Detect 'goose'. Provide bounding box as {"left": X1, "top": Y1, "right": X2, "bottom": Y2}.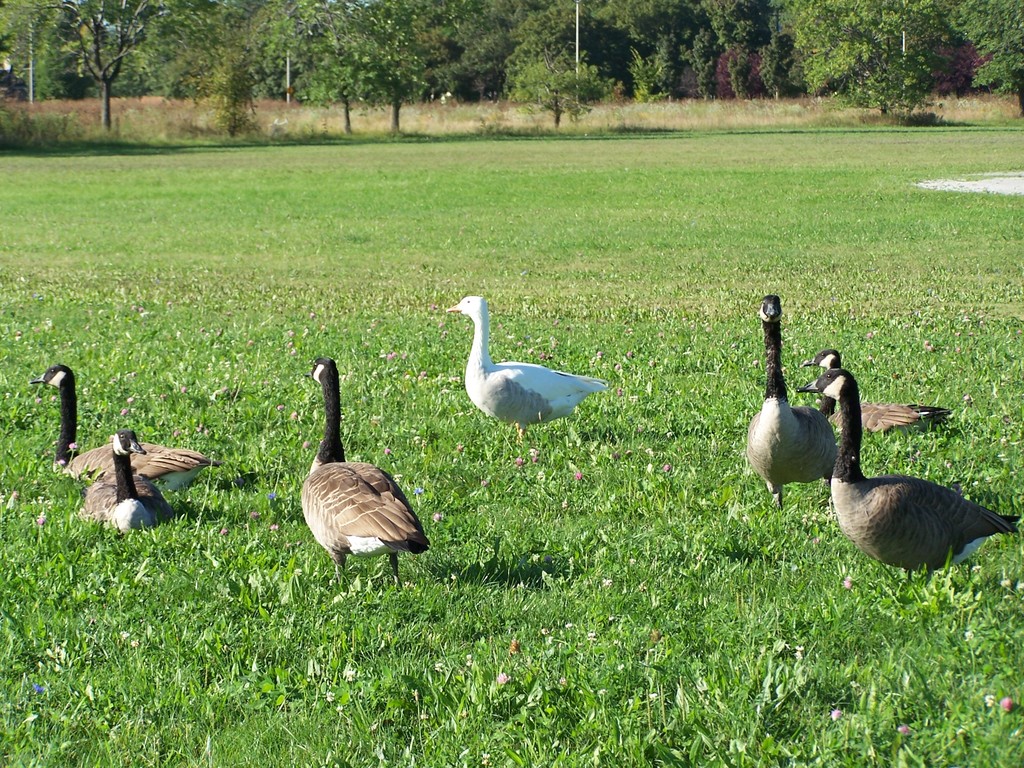
{"left": 446, "top": 289, "right": 612, "bottom": 444}.
